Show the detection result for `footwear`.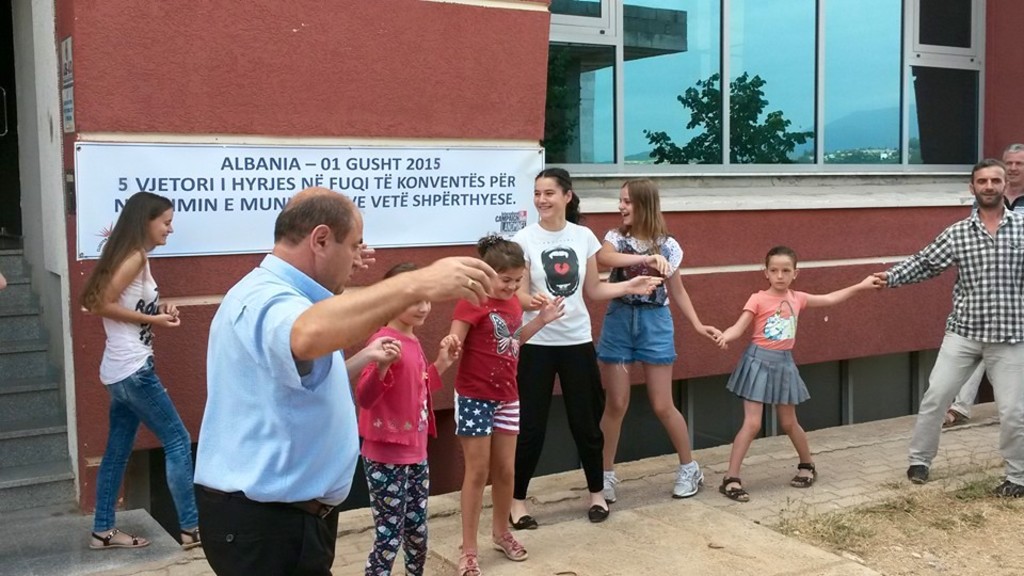
[908, 466, 929, 485].
